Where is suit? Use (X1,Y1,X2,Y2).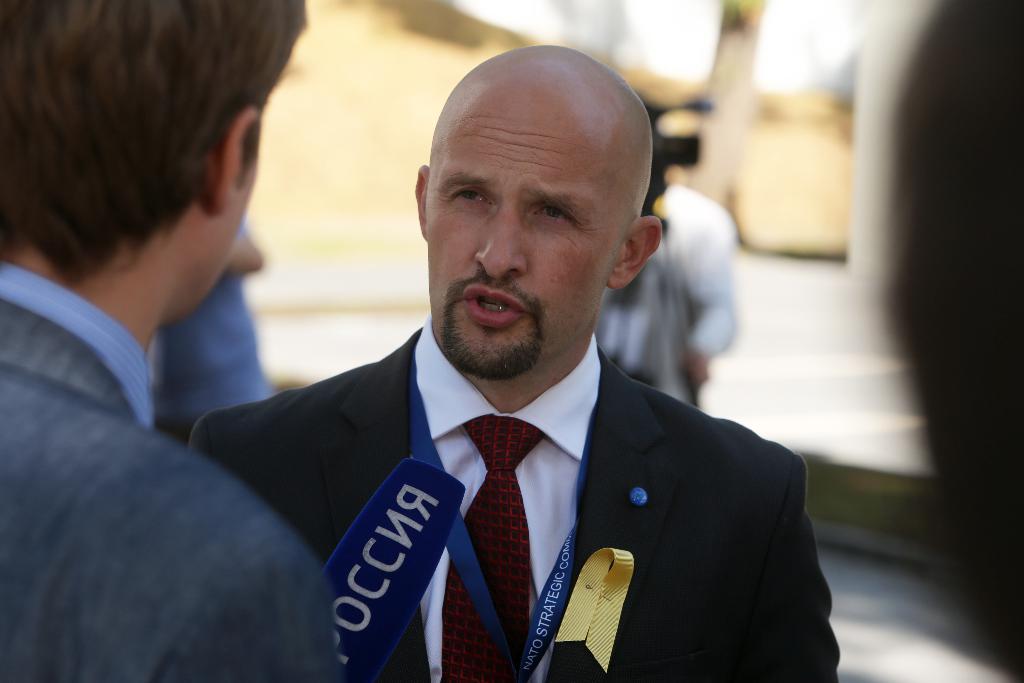
(180,156,842,670).
